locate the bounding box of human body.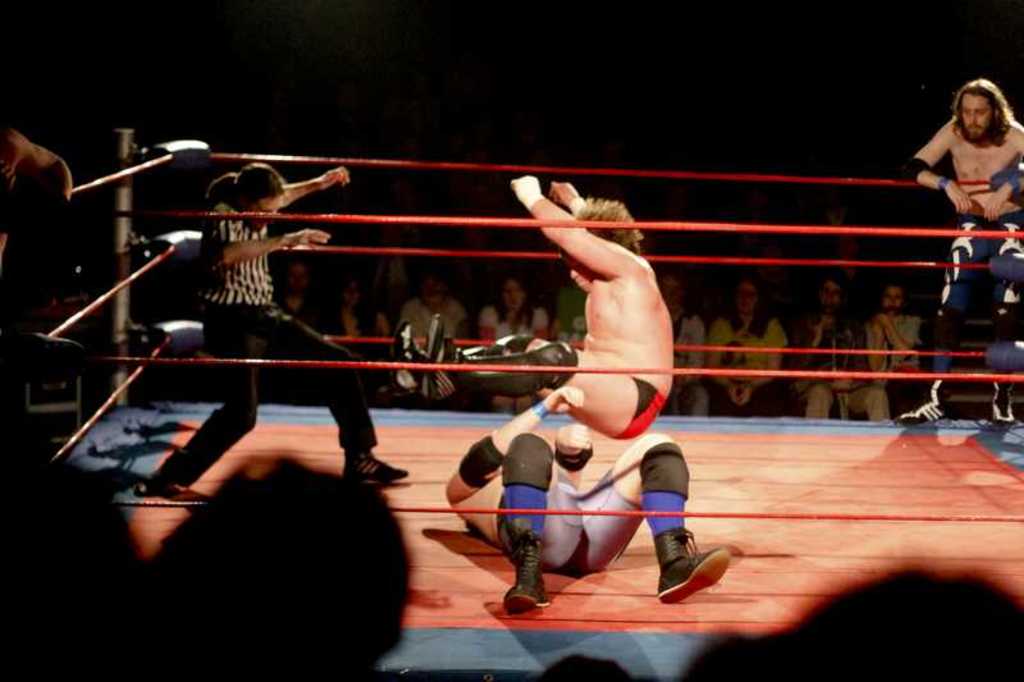
Bounding box: <bbox>125, 148, 416, 500</bbox>.
